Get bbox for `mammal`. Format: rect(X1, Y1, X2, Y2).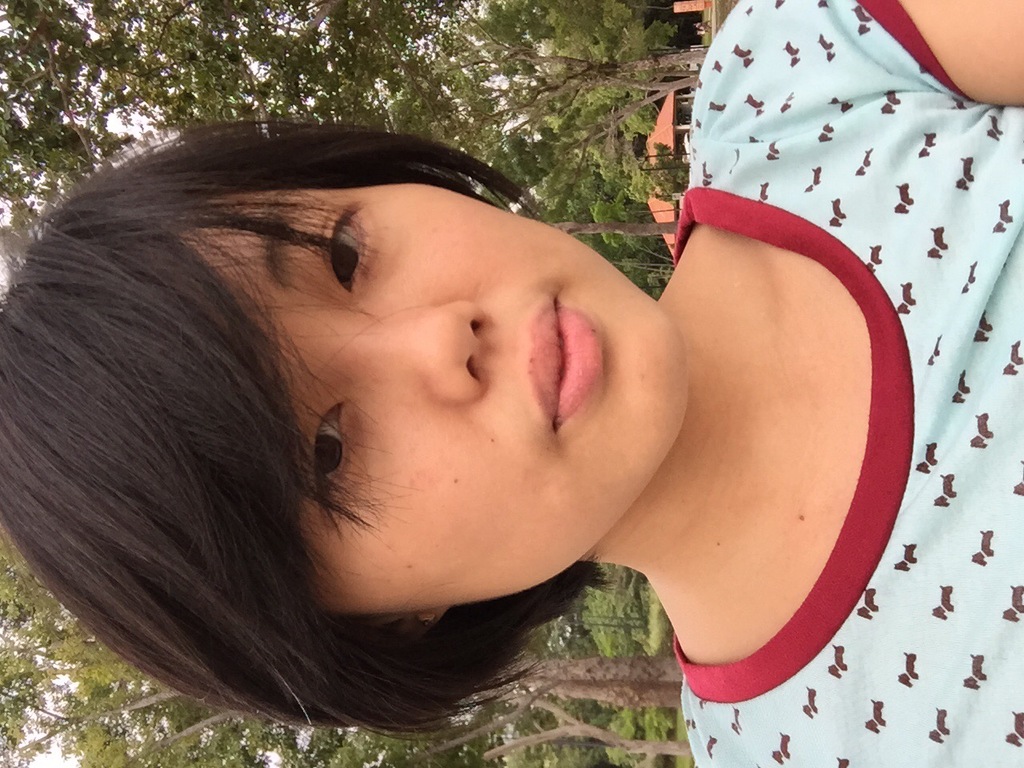
rect(0, 0, 1023, 764).
